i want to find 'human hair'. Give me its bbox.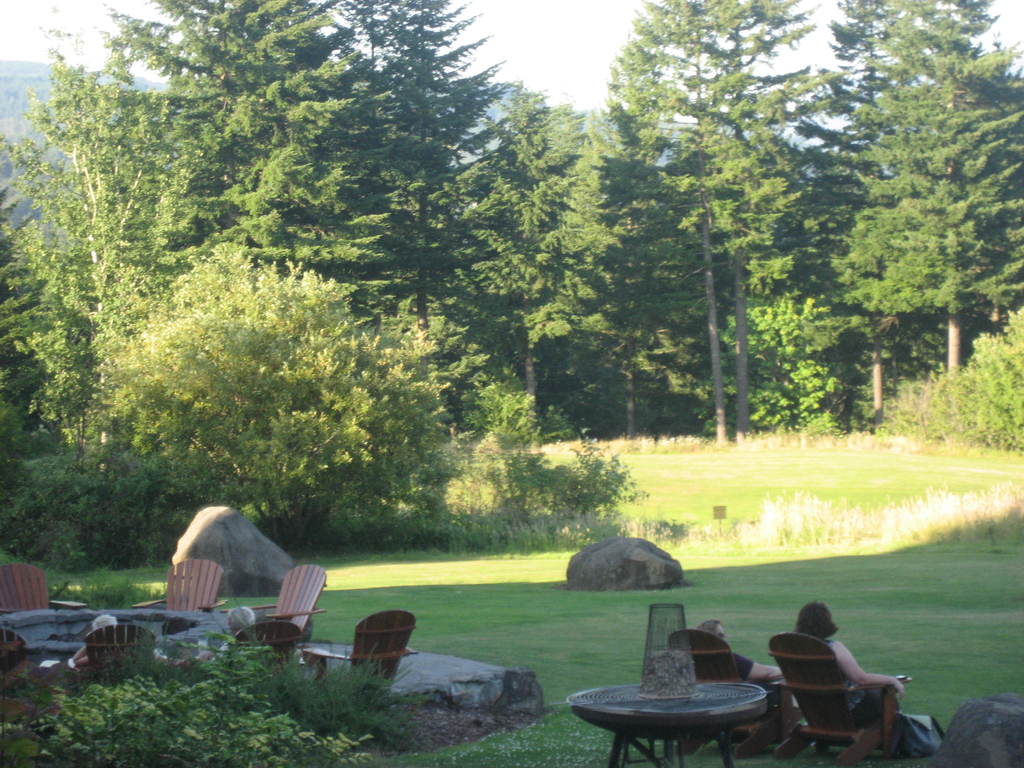
rect(794, 596, 846, 637).
